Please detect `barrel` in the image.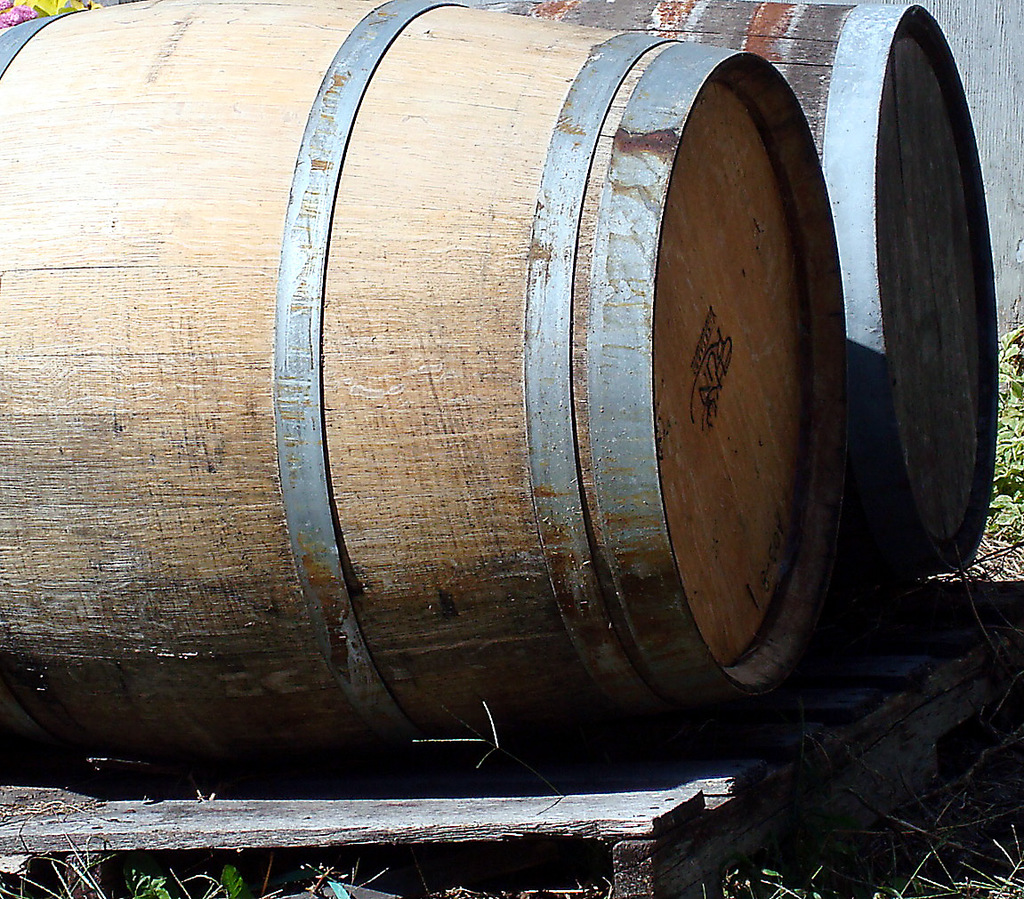
box(472, 0, 1011, 567).
